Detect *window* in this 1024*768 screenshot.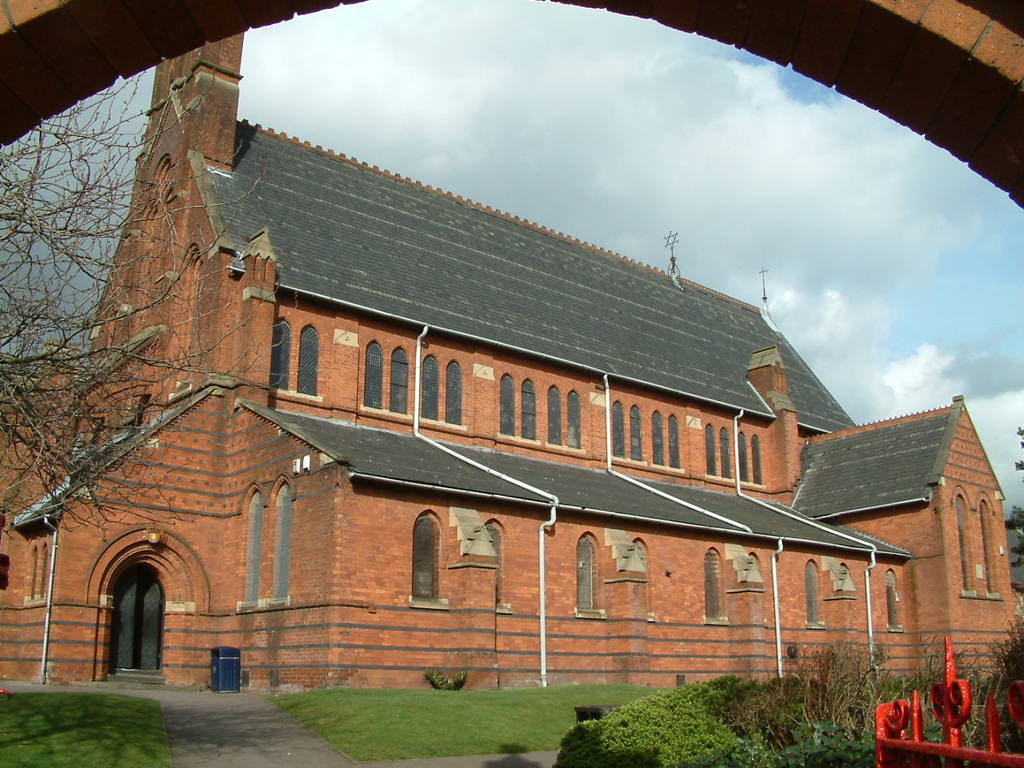
Detection: 390/346/407/412.
